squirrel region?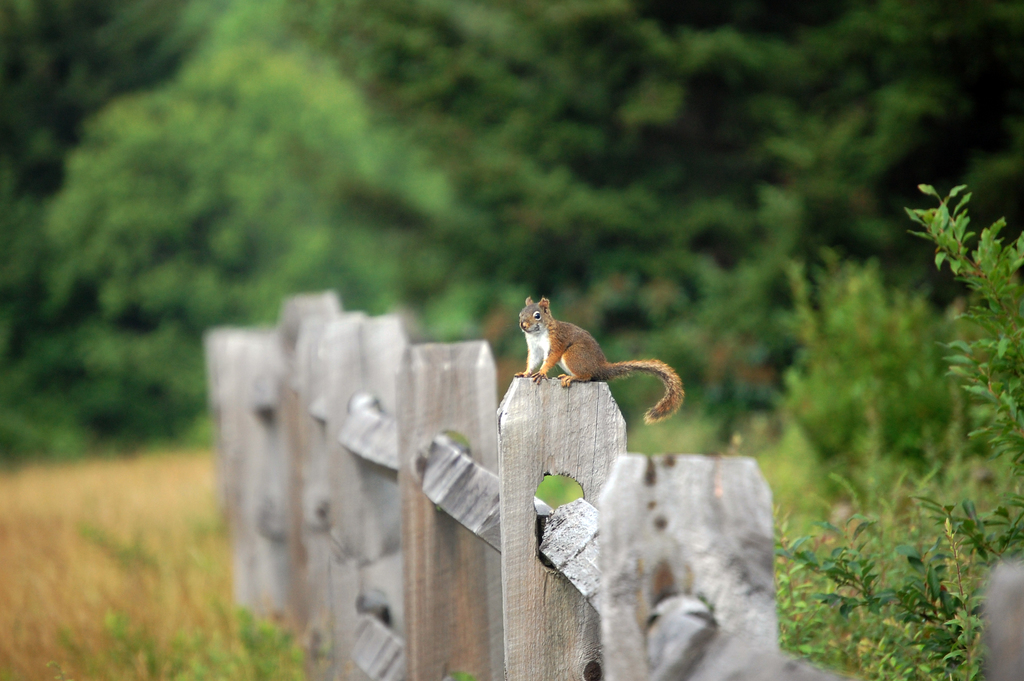
[513, 293, 689, 438]
